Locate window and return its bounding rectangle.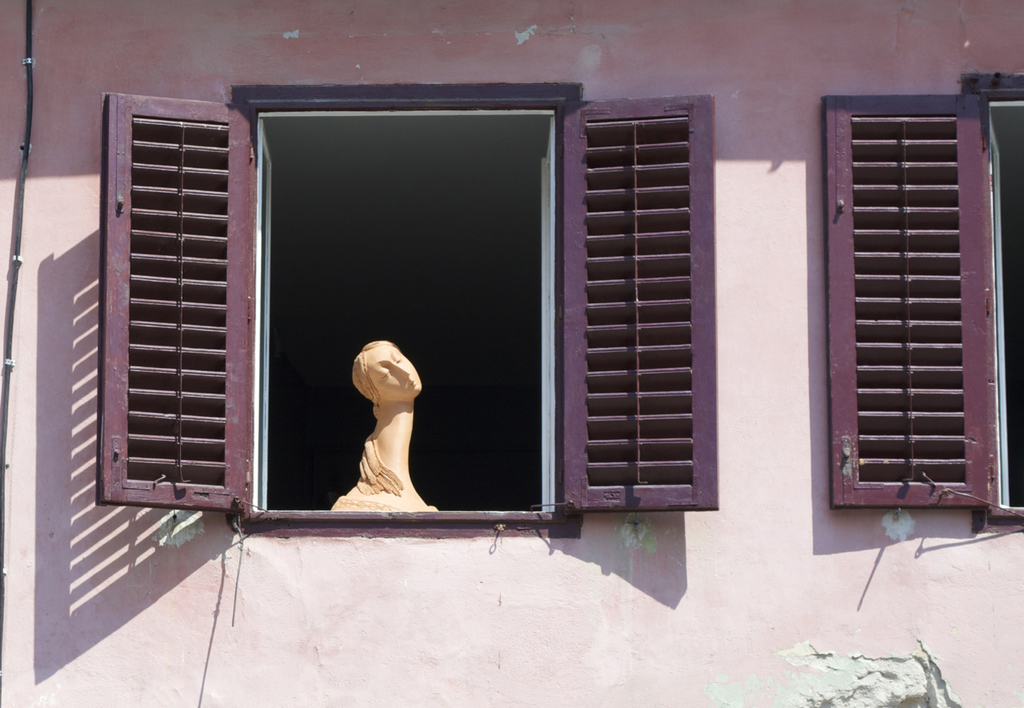
select_region(820, 63, 1006, 516).
